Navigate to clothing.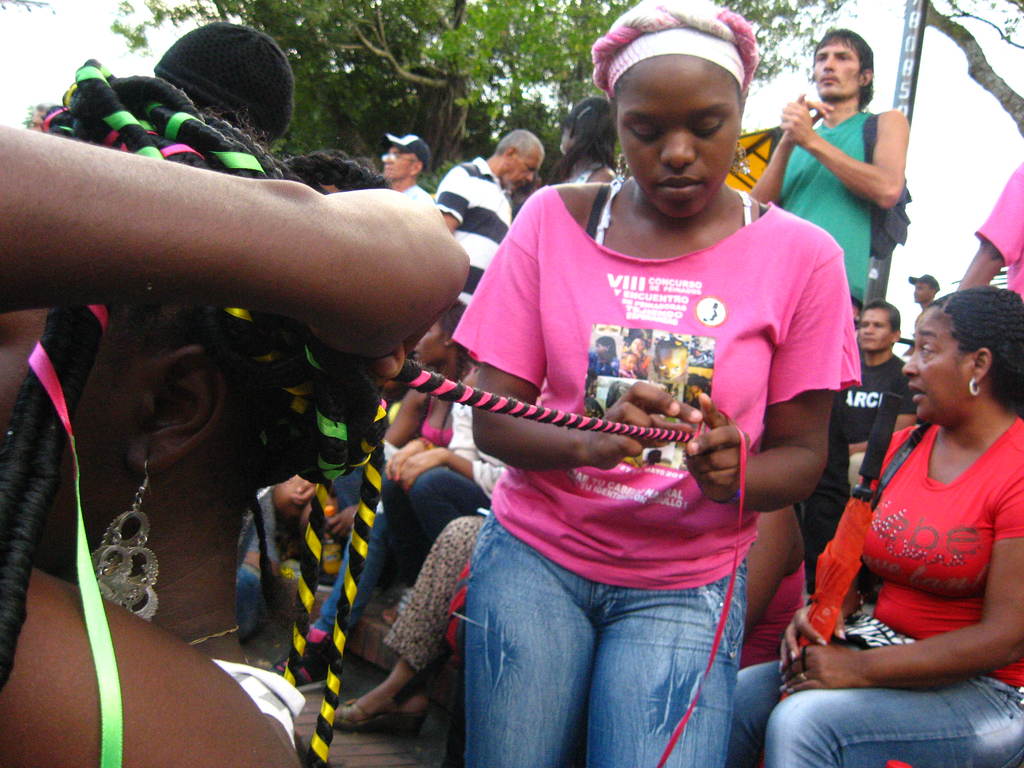
Navigation target: <box>448,167,843,696</box>.
